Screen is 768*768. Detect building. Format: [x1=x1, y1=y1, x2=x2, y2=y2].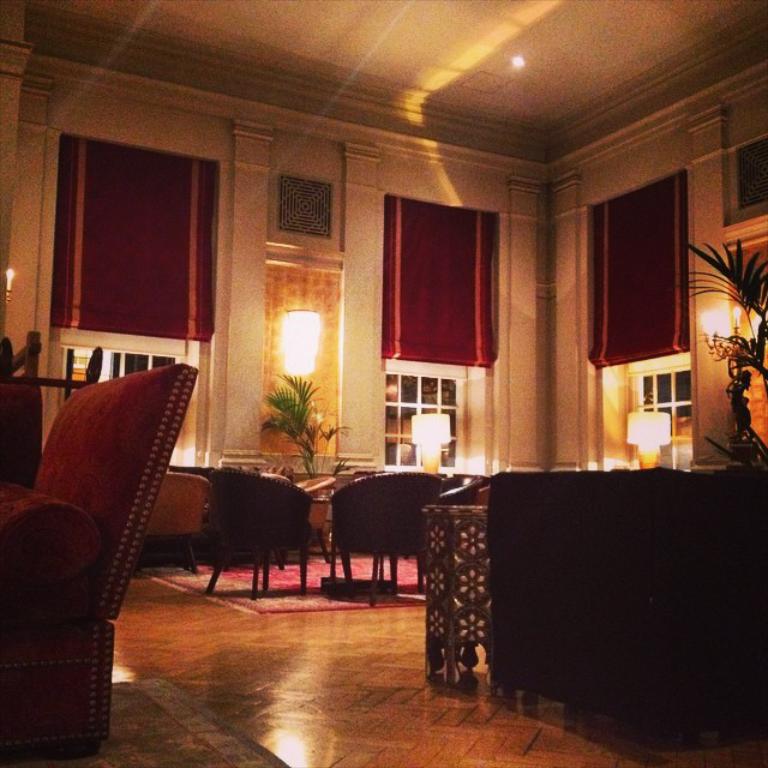
[x1=0, y1=0, x2=767, y2=767].
